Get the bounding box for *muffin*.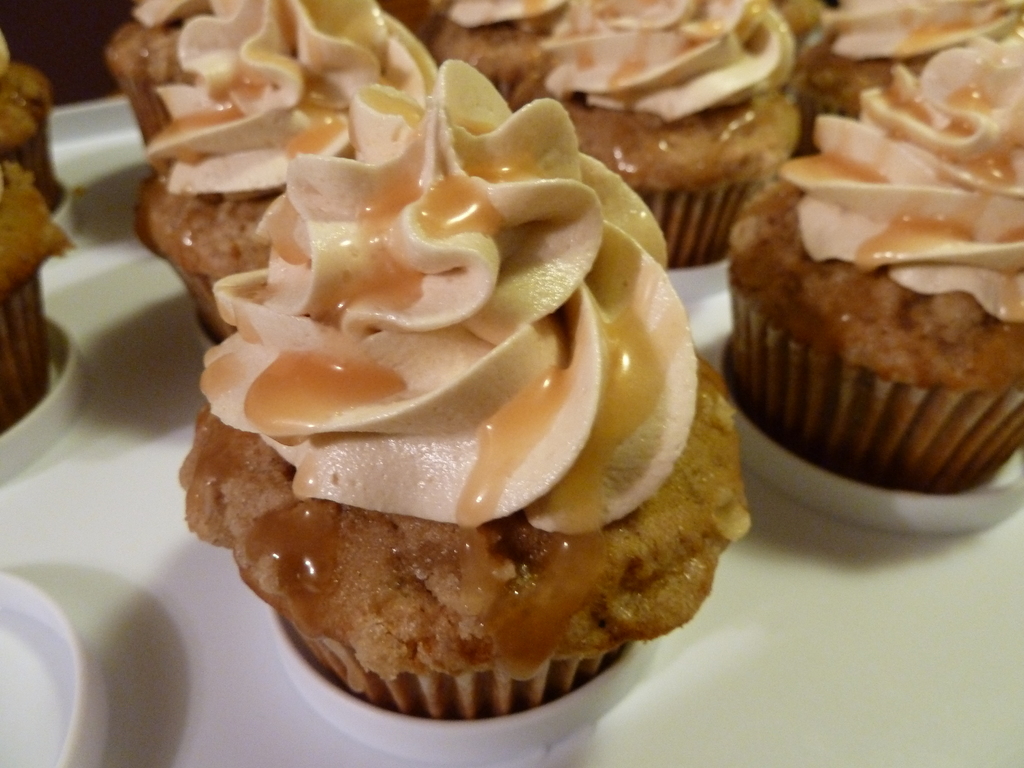
bbox=[0, 24, 66, 212].
